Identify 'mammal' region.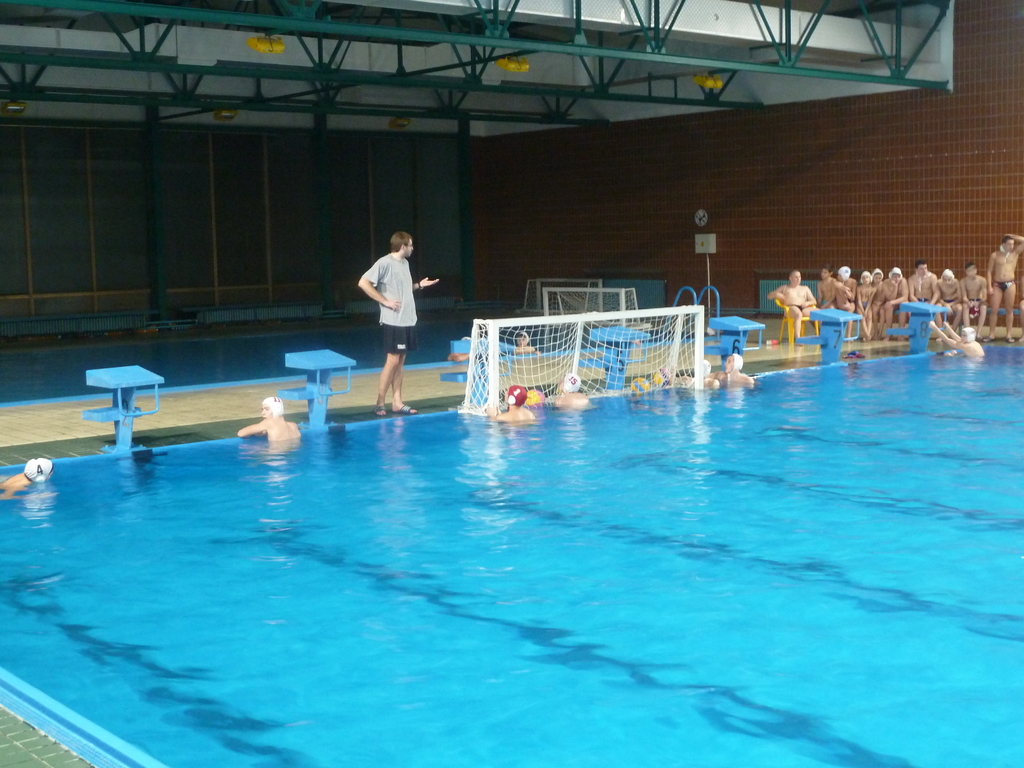
Region: (909, 260, 933, 326).
